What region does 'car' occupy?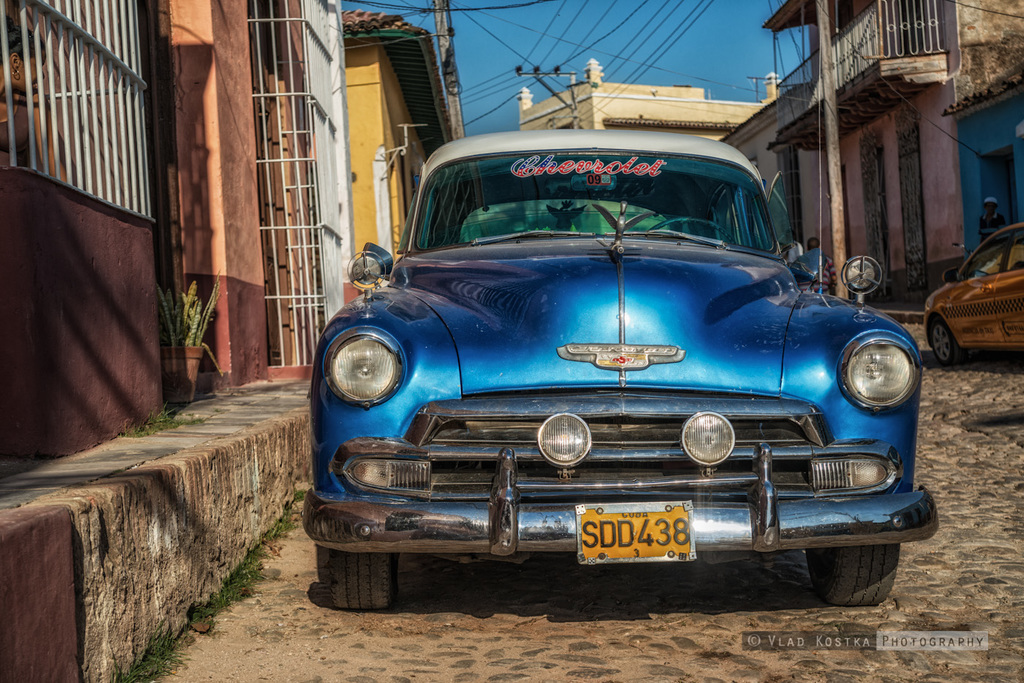
region(302, 127, 939, 605).
